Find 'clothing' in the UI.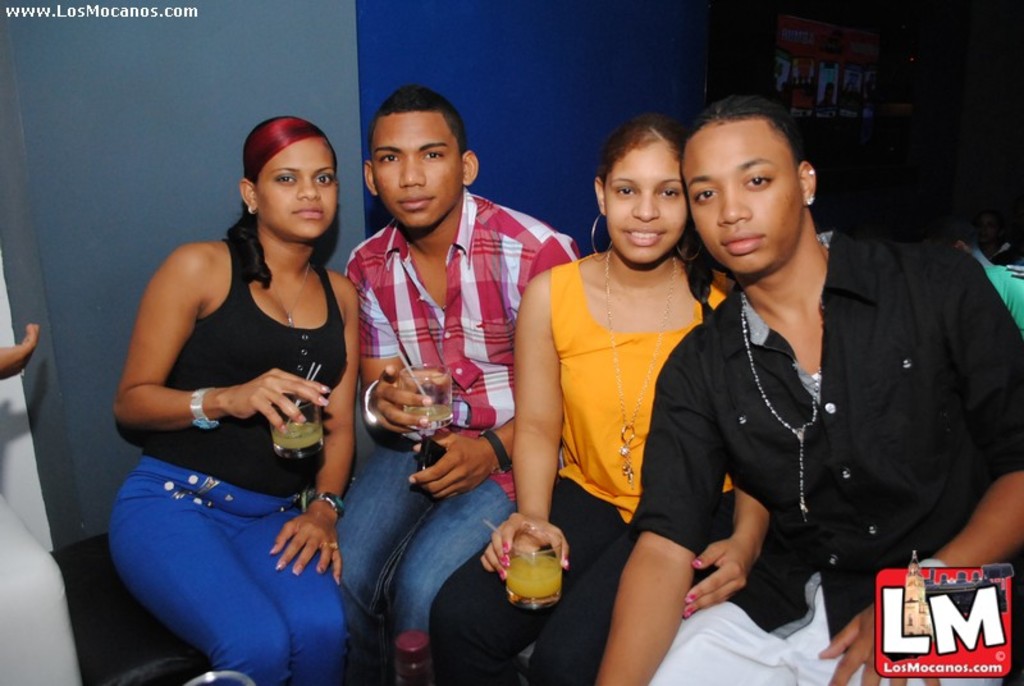
UI element at Rect(99, 246, 360, 680).
